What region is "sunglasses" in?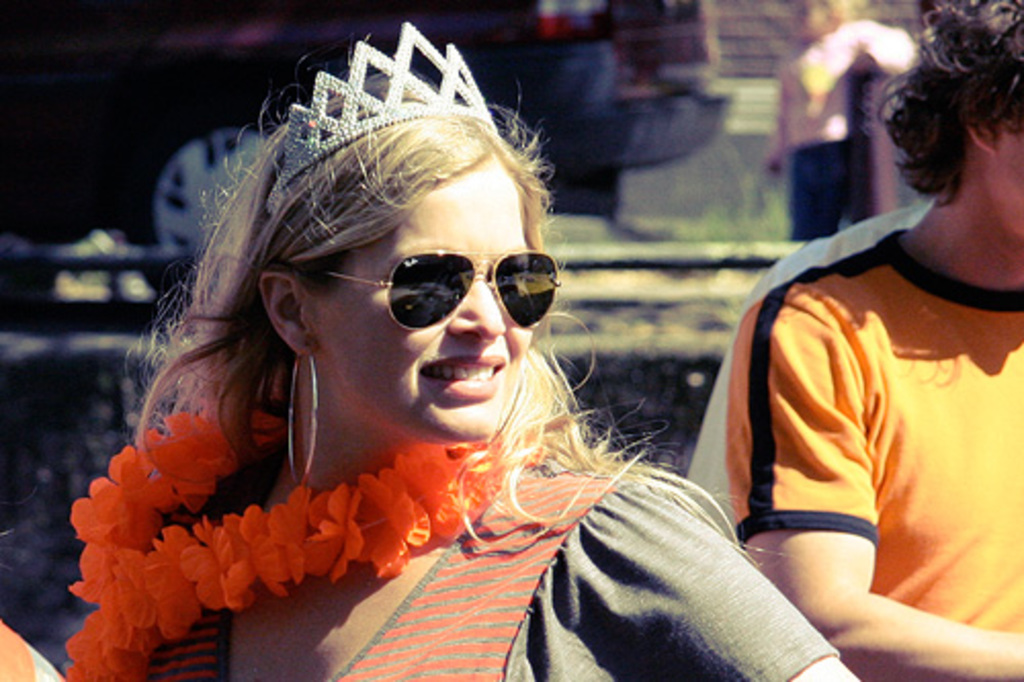
<box>301,254,565,334</box>.
